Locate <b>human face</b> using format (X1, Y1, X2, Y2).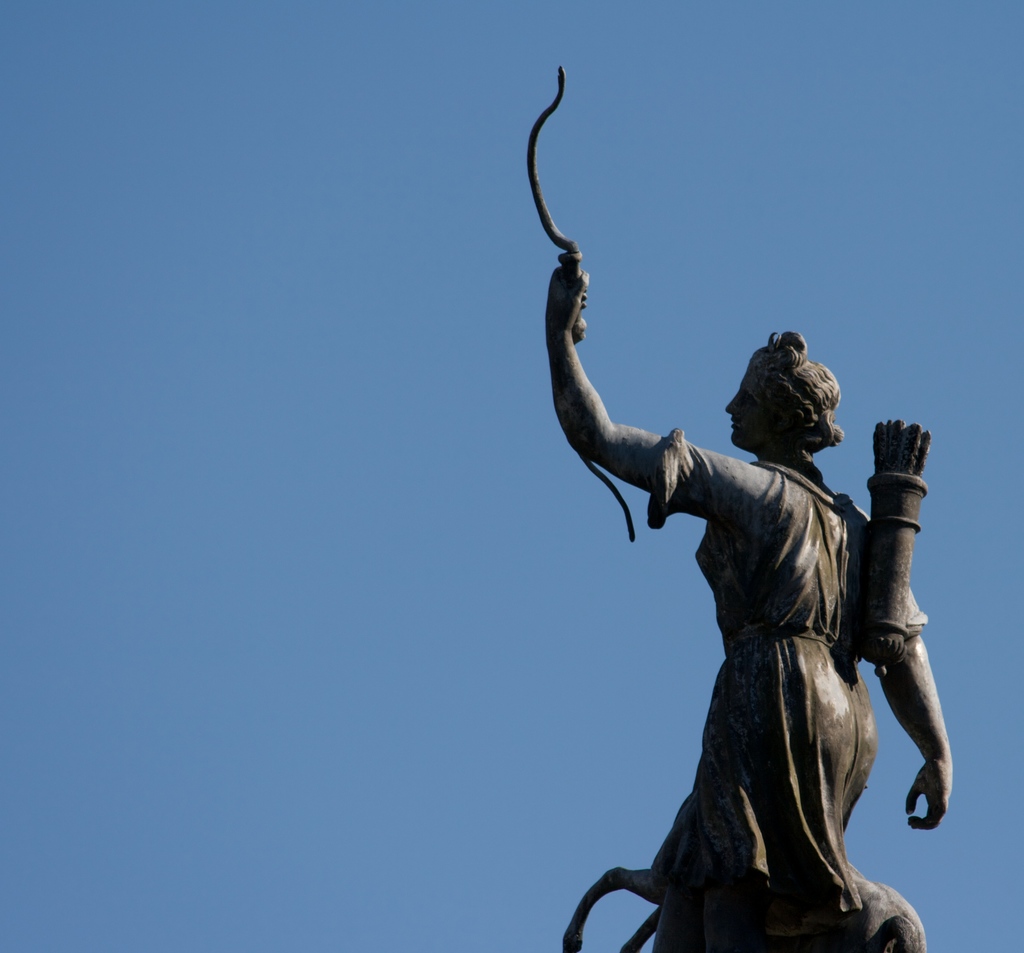
(723, 365, 782, 445).
